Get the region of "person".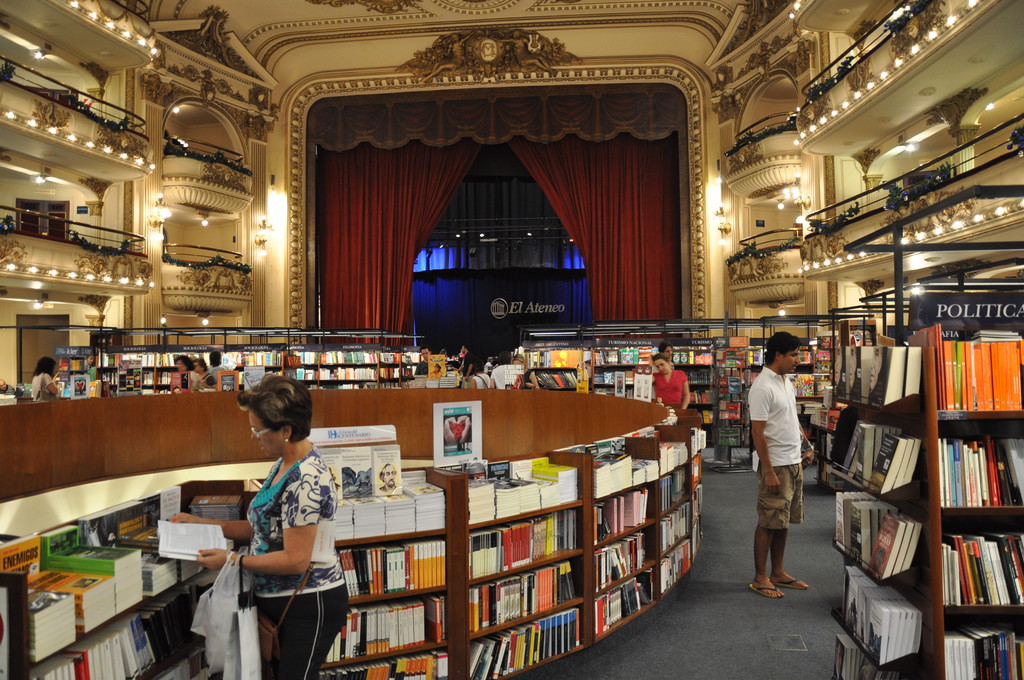
x1=175 y1=355 x2=196 y2=388.
